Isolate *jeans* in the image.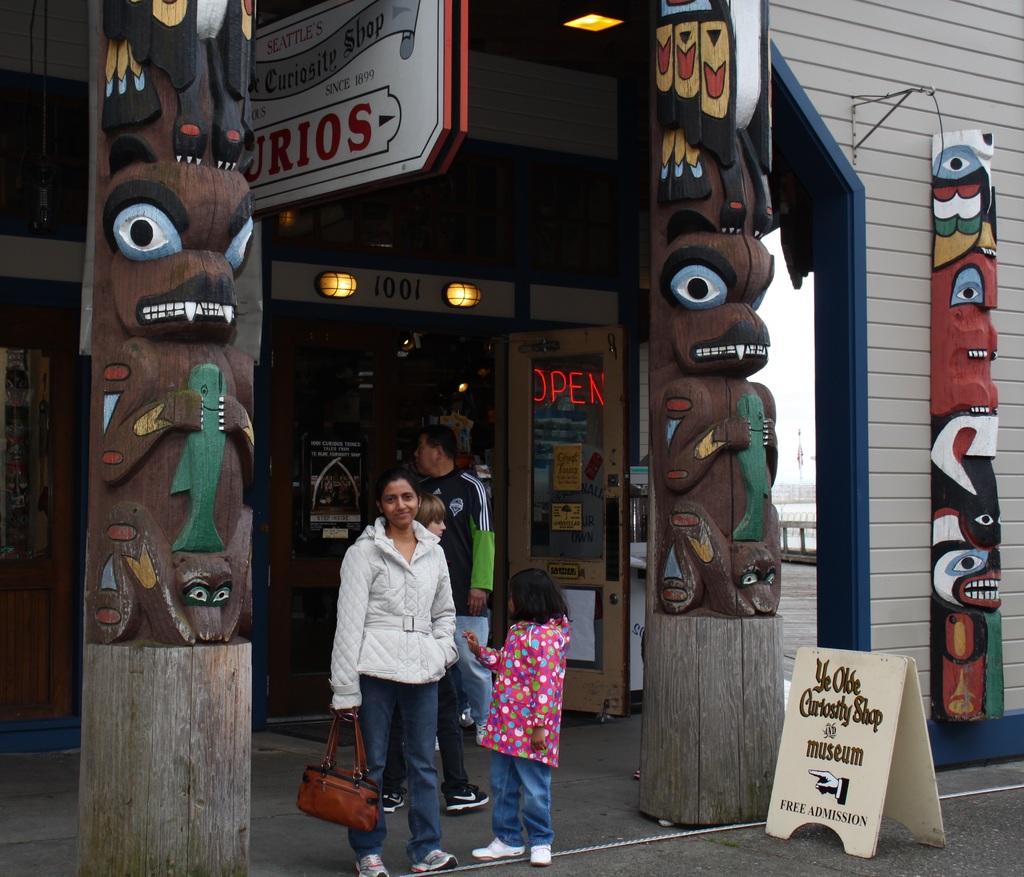
Isolated region: locate(456, 612, 490, 724).
